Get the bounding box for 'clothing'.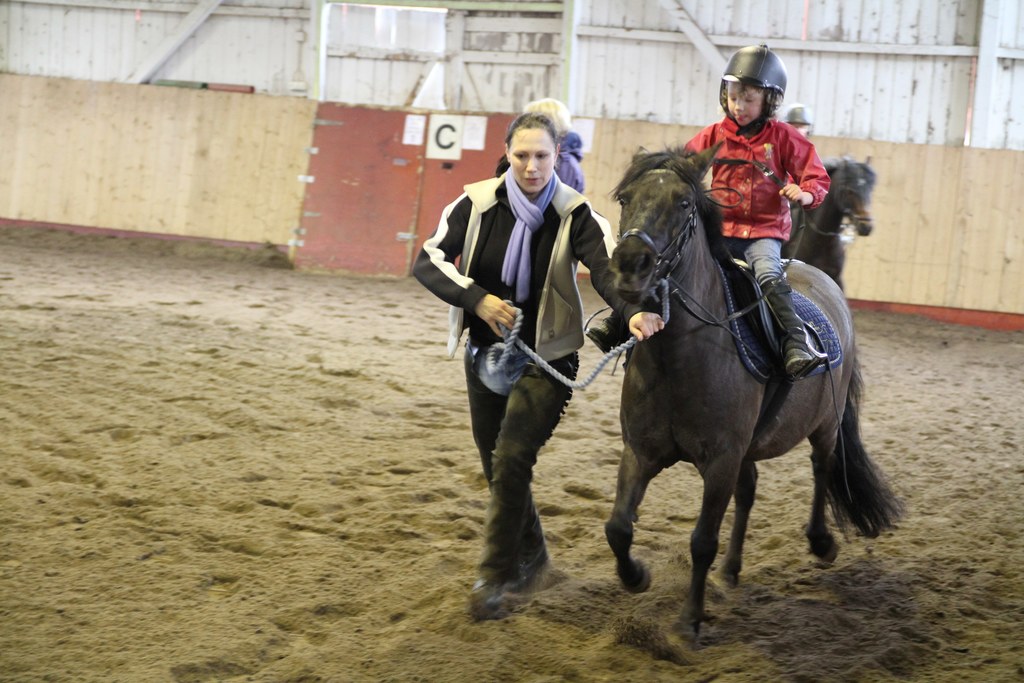
(x1=410, y1=189, x2=628, y2=604).
